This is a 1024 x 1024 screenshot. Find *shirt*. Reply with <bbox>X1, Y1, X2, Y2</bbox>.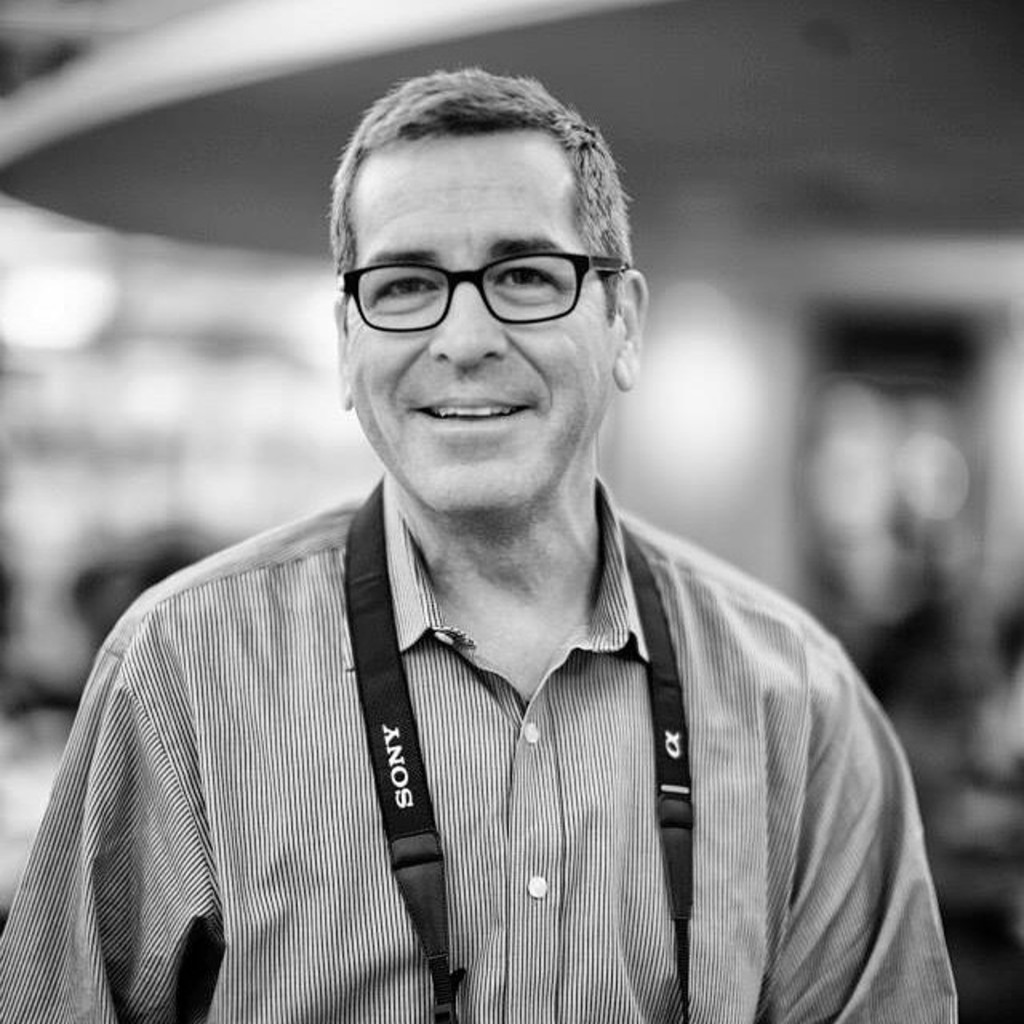
<bbox>0, 469, 960, 1022</bbox>.
